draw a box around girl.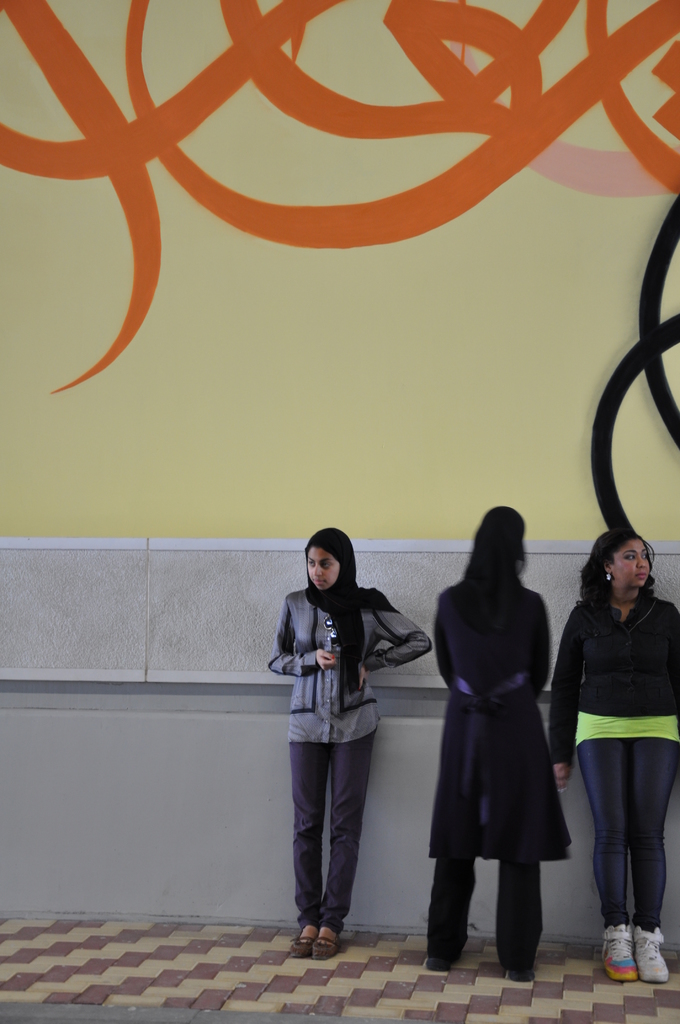
549 529 679 982.
